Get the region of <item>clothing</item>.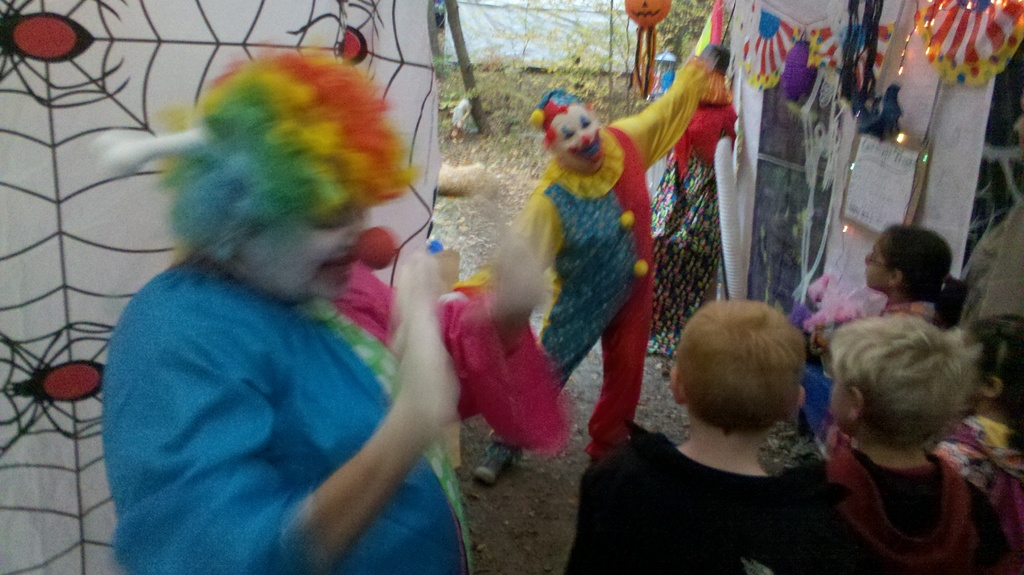
Rect(95, 171, 463, 567).
